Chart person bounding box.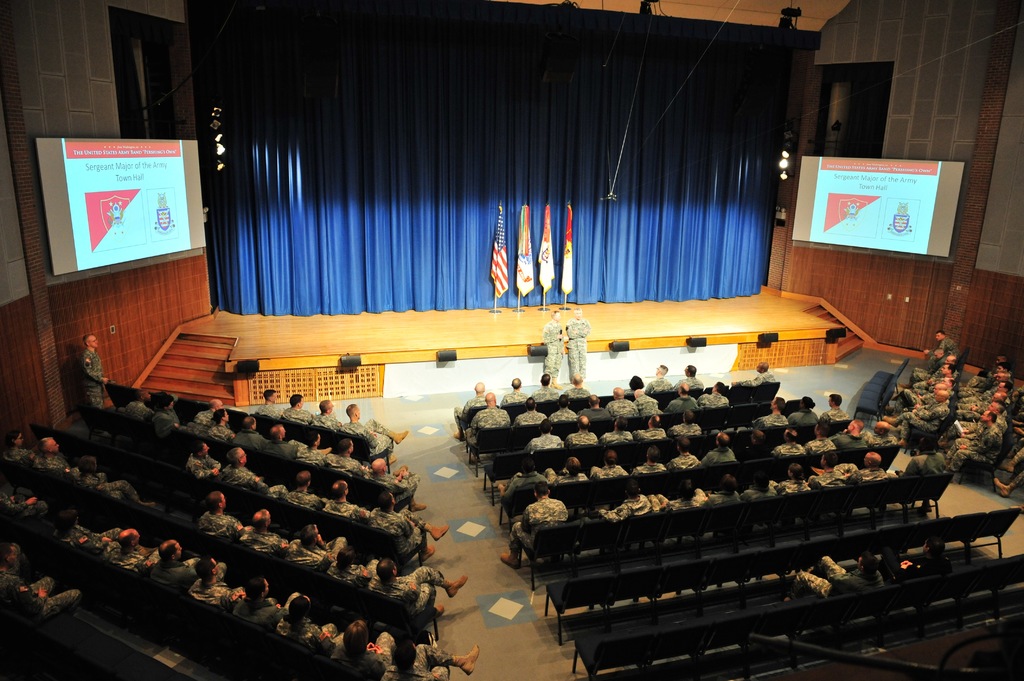
Charted: (453,382,488,435).
